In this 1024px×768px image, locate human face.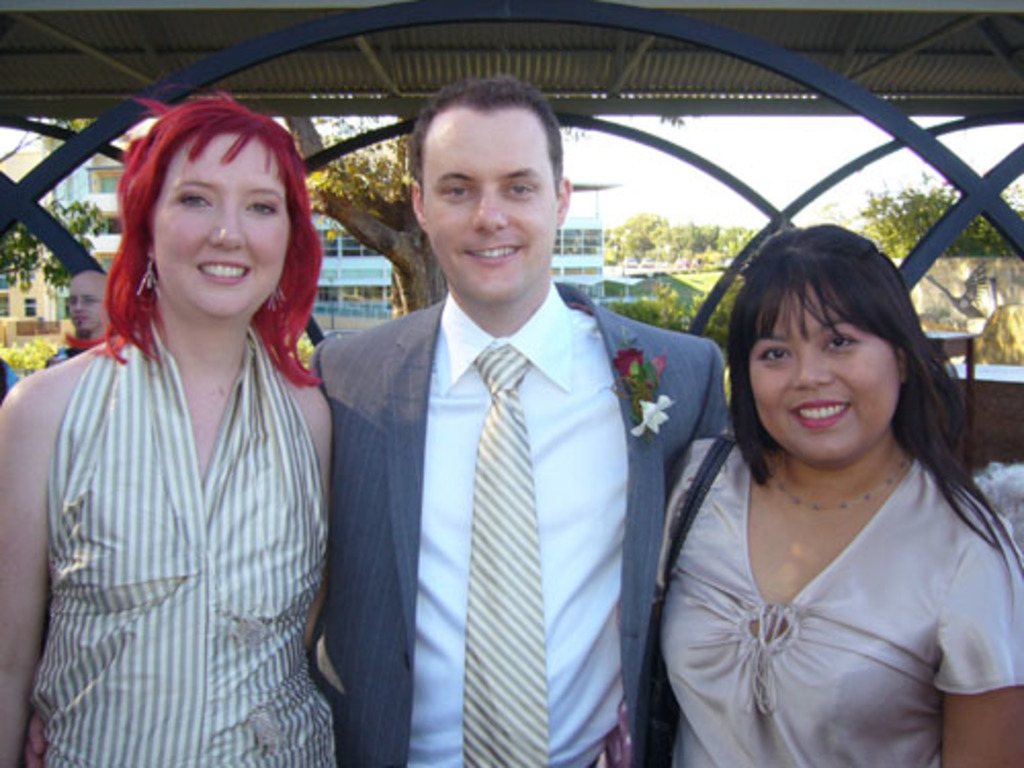
Bounding box: <region>743, 285, 905, 465</region>.
